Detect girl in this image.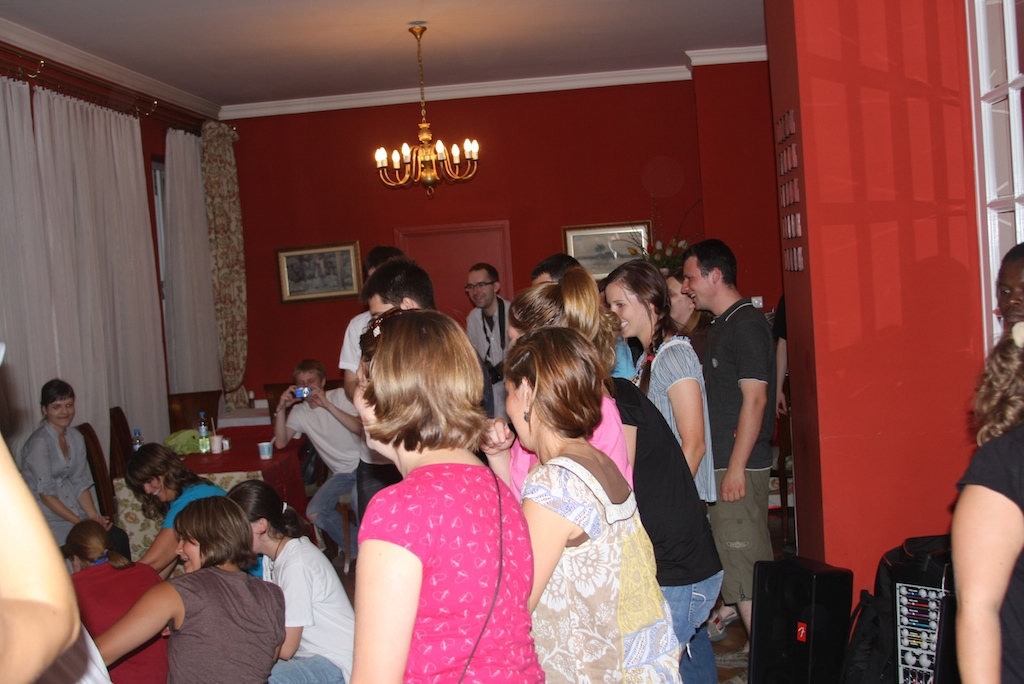
Detection: pyautogui.locateOnScreen(120, 440, 264, 588).
